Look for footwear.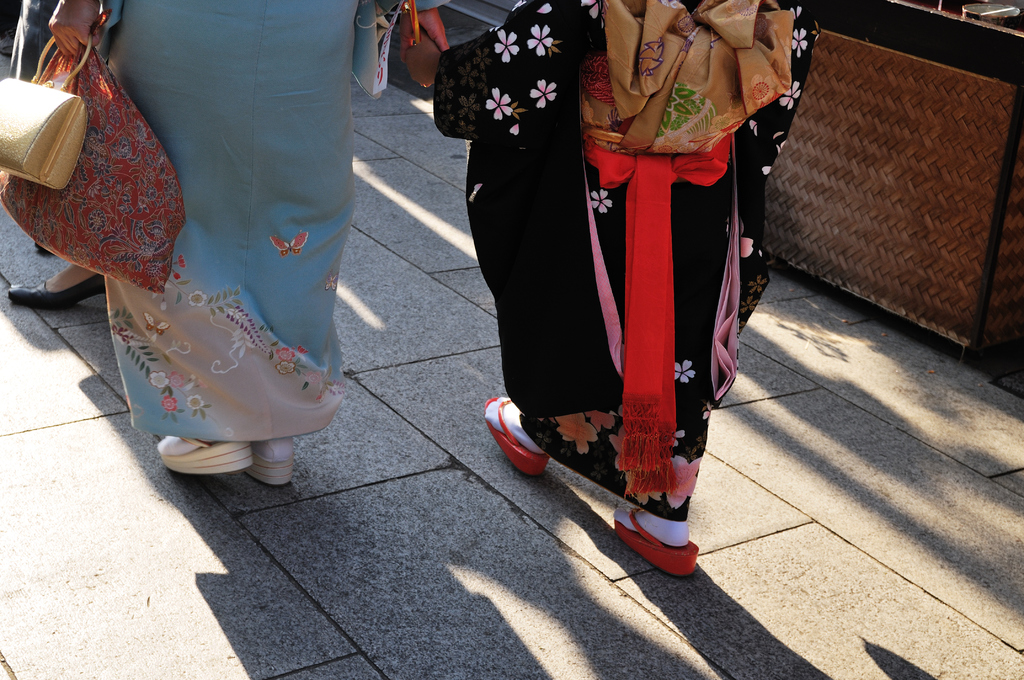
Found: <region>257, 449, 296, 489</region>.
